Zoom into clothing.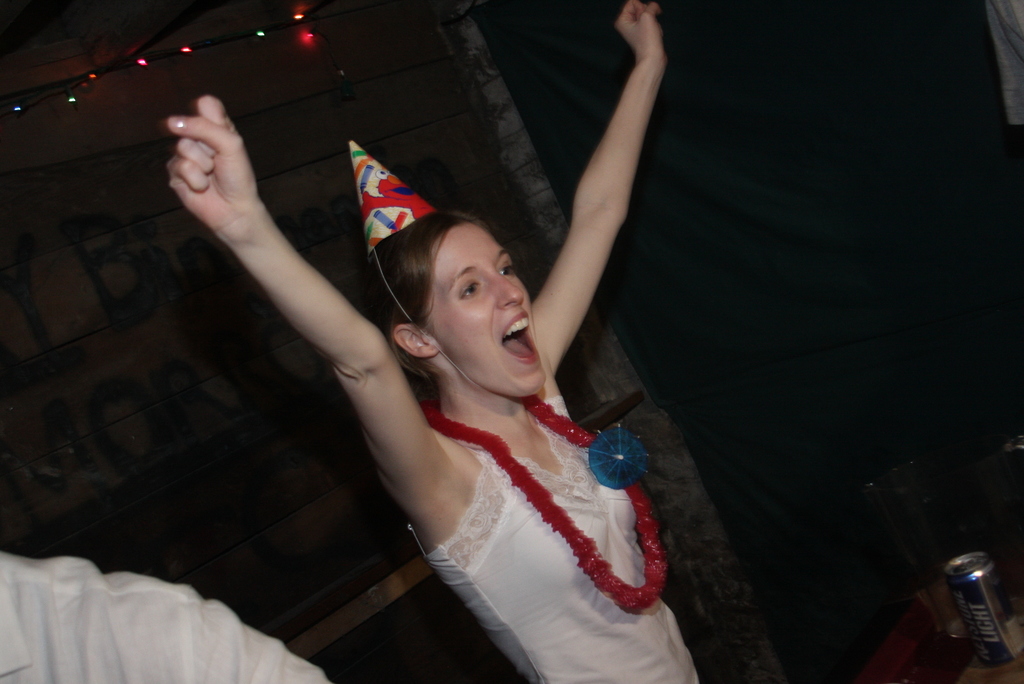
Zoom target: [1,547,328,683].
